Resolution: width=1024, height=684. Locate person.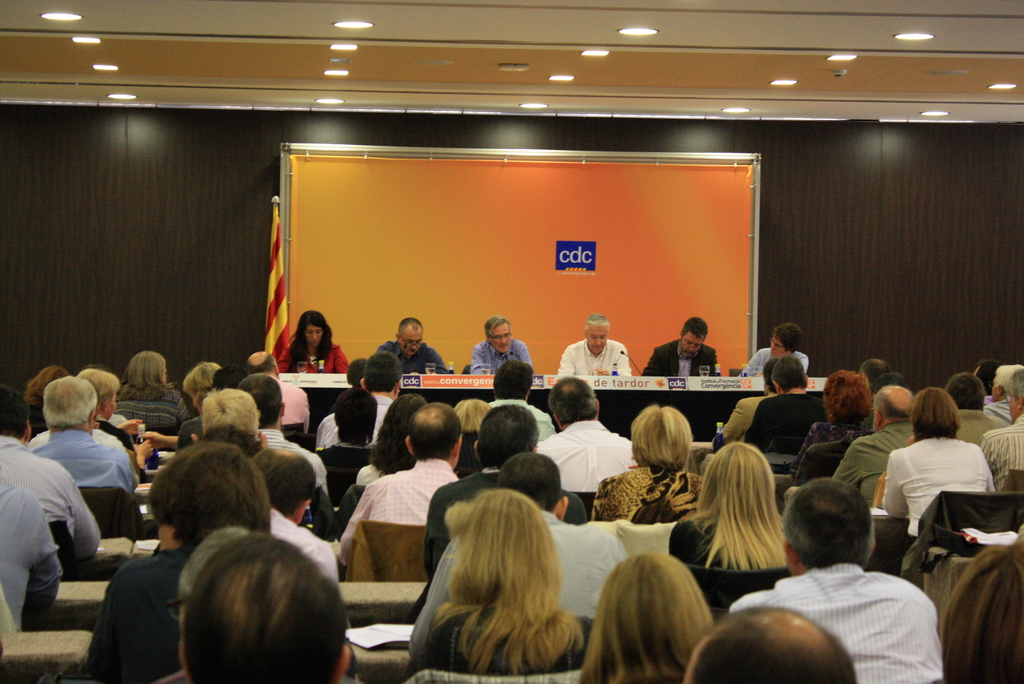
(95,440,278,681).
